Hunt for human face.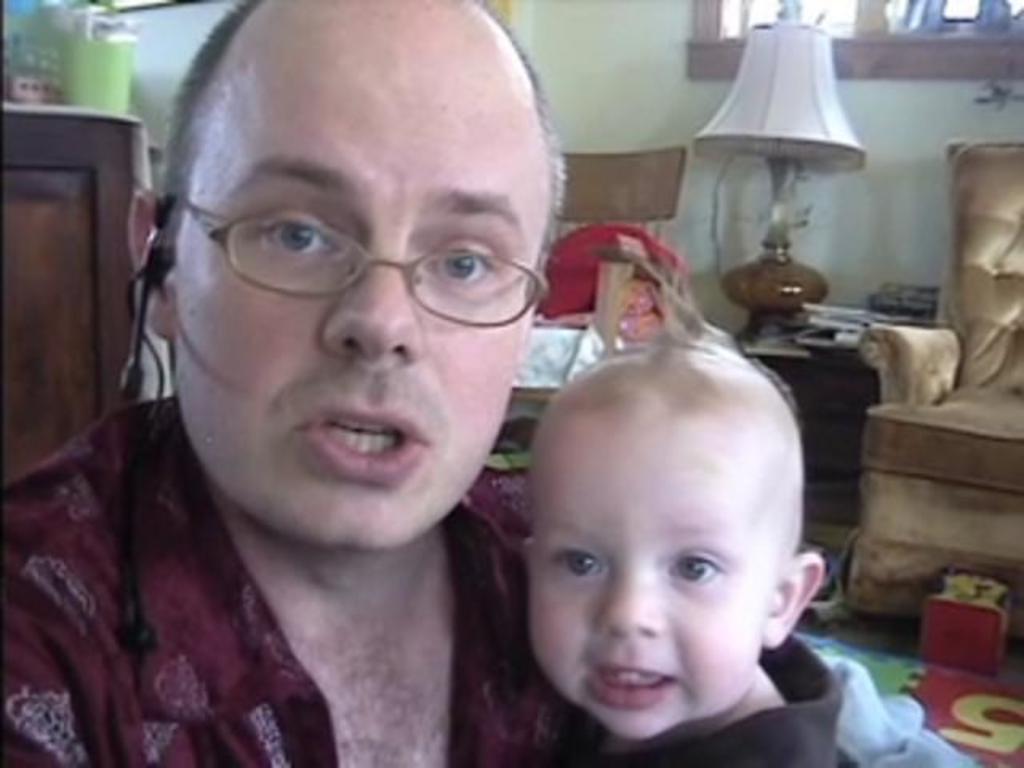
Hunted down at detection(178, 62, 549, 550).
